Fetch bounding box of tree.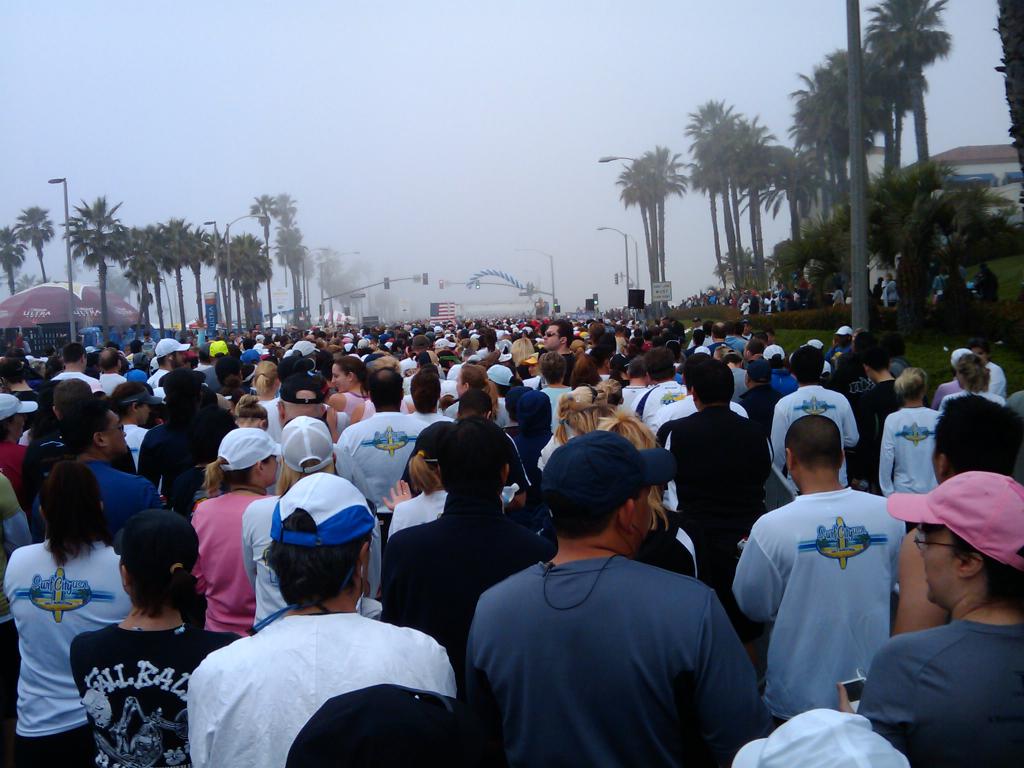
Bbox: rect(181, 223, 211, 308).
